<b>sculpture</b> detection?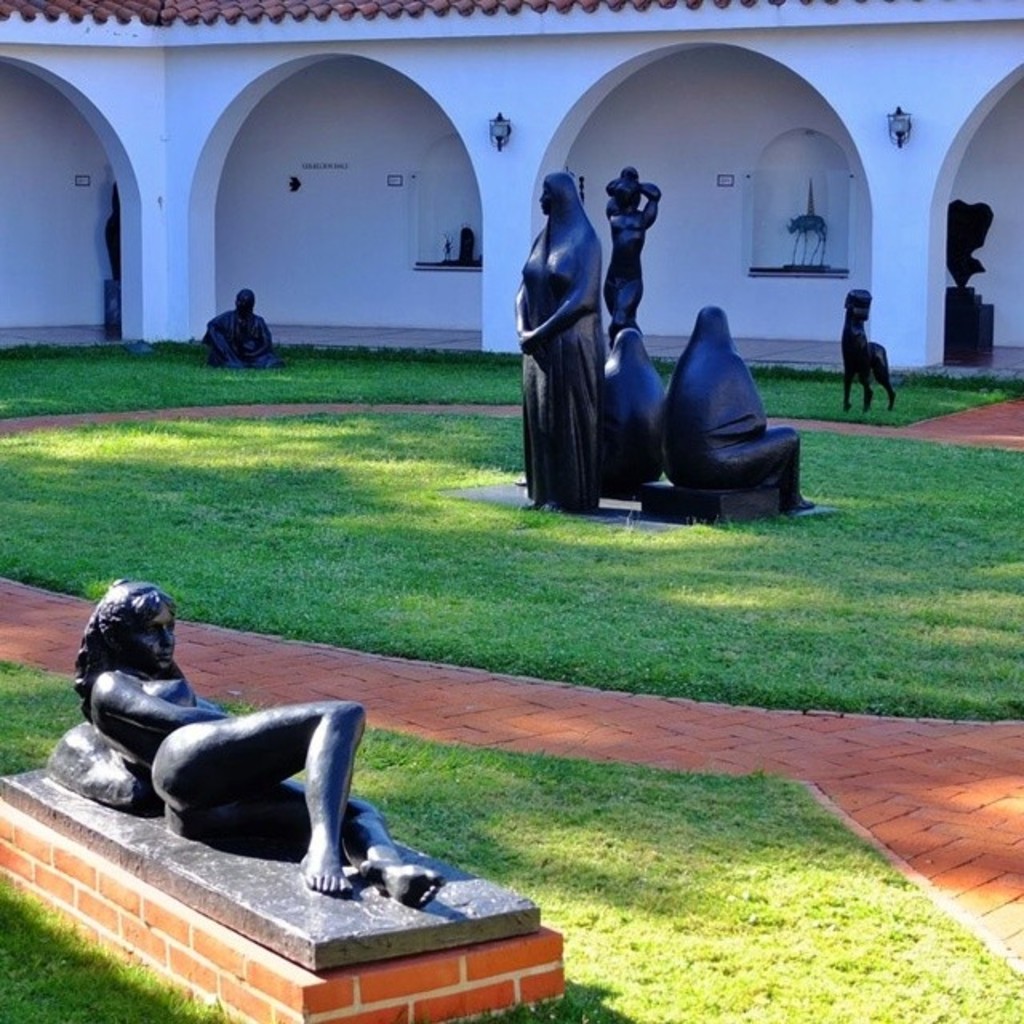
[left=942, top=184, right=1003, bottom=298]
